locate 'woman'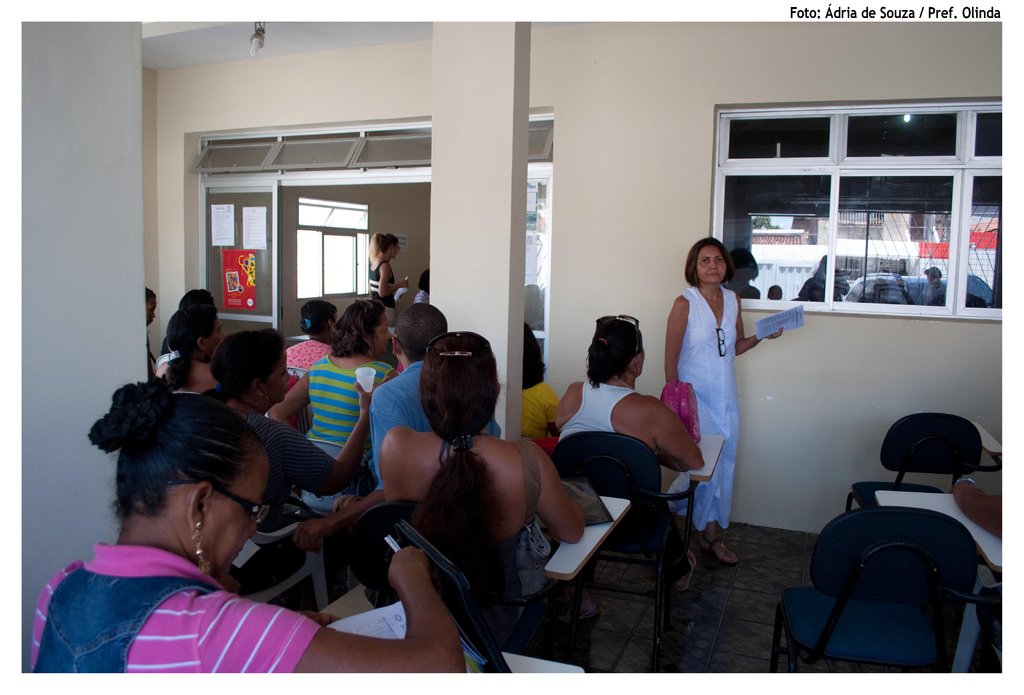
bbox=(207, 324, 391, 596)
